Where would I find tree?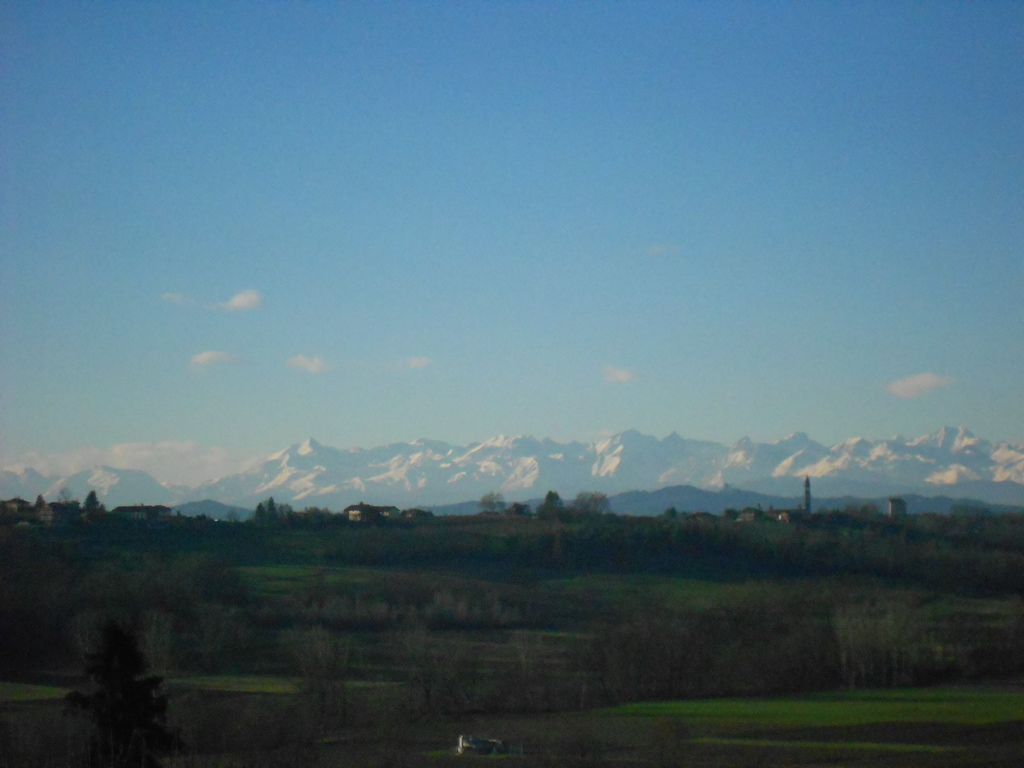
At pyautogui.locateOnScreen(67, 574, 130, 678).
